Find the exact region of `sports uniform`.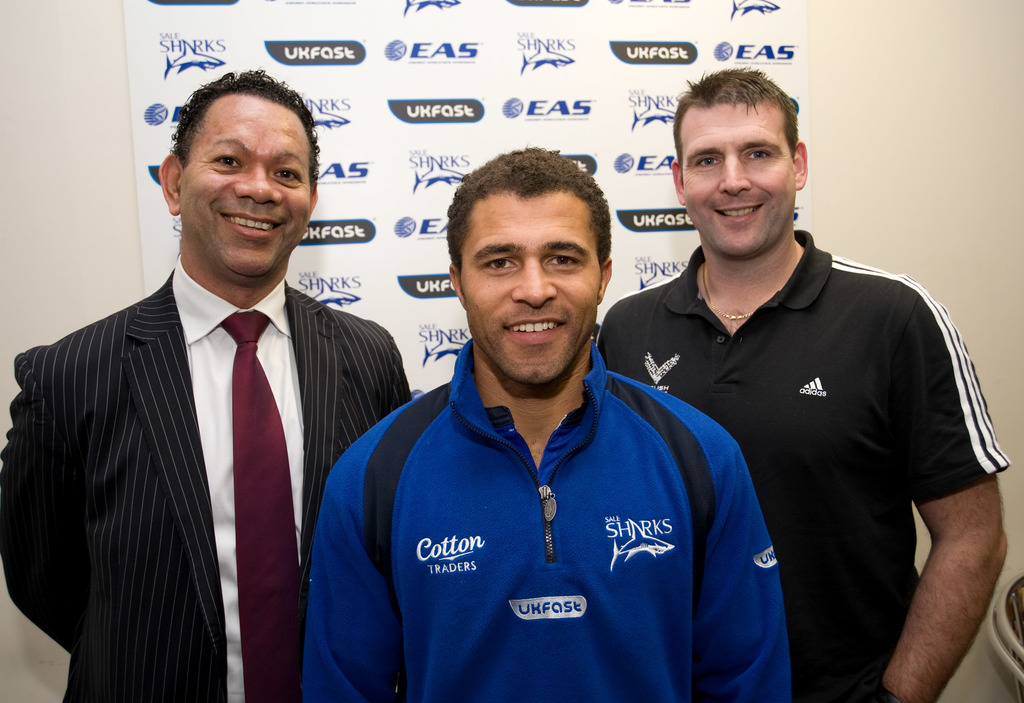
Exact region: bbox(308, 287, 774, 687).
